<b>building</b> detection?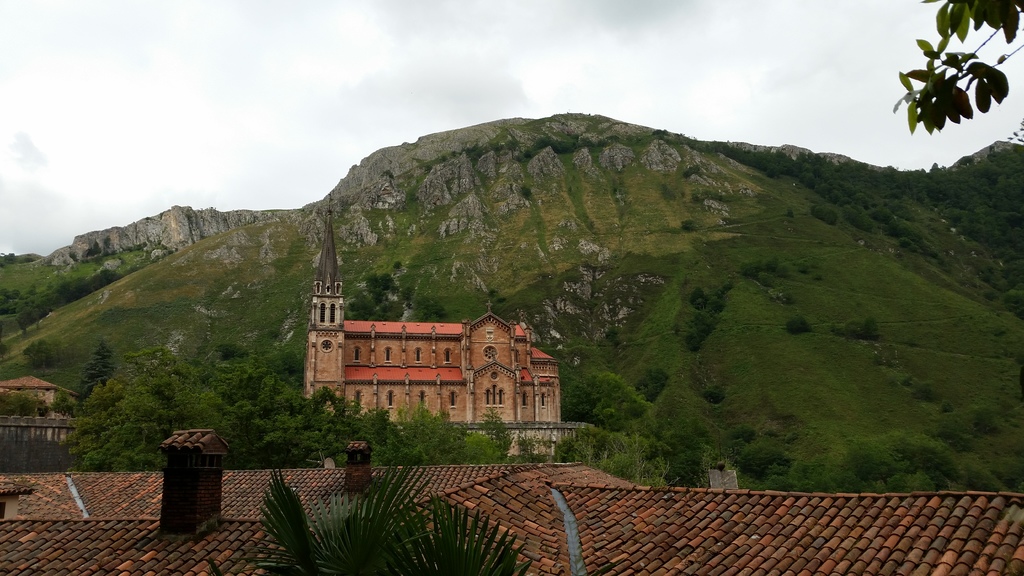
[0, 428, 1023, 575]
